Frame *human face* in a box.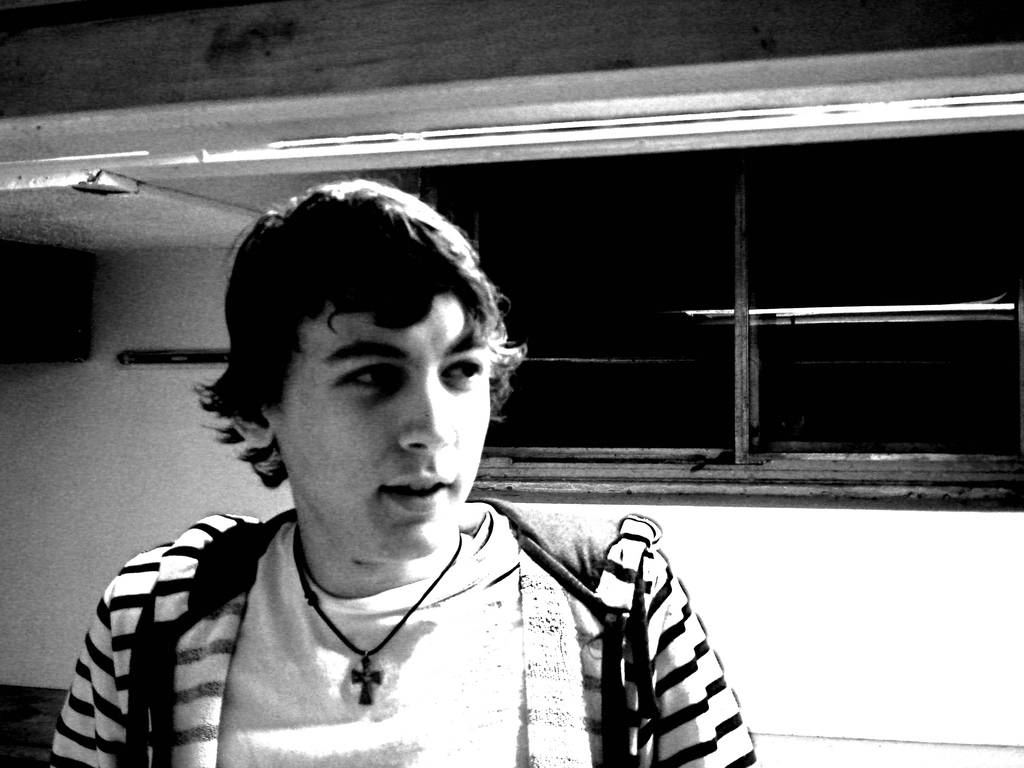
left=272, top=294, right=492, bottom=563.
